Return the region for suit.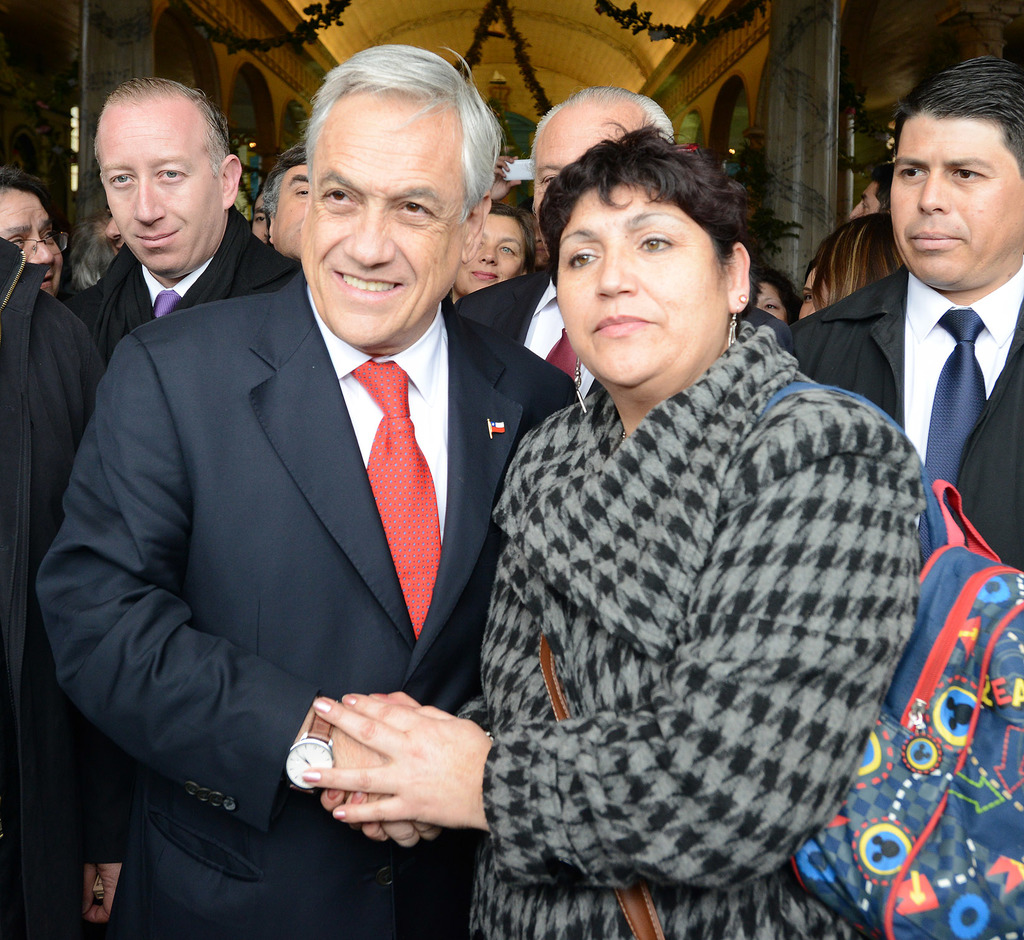
(453,255,785,399).
